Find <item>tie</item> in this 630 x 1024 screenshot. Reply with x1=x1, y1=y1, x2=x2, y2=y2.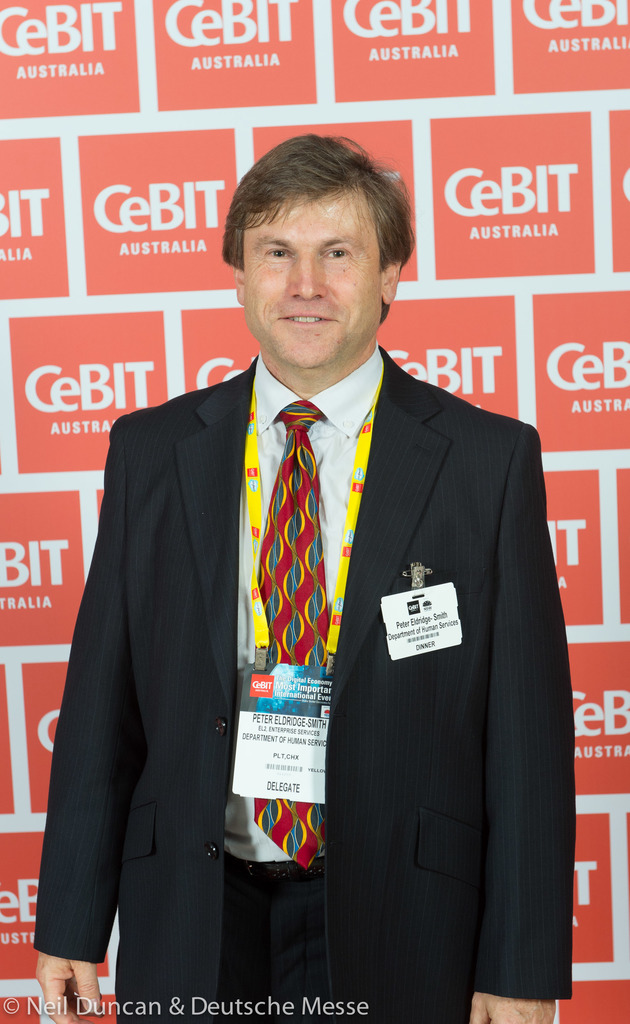
x1=254, y1=399, x2=334, y2=870.
